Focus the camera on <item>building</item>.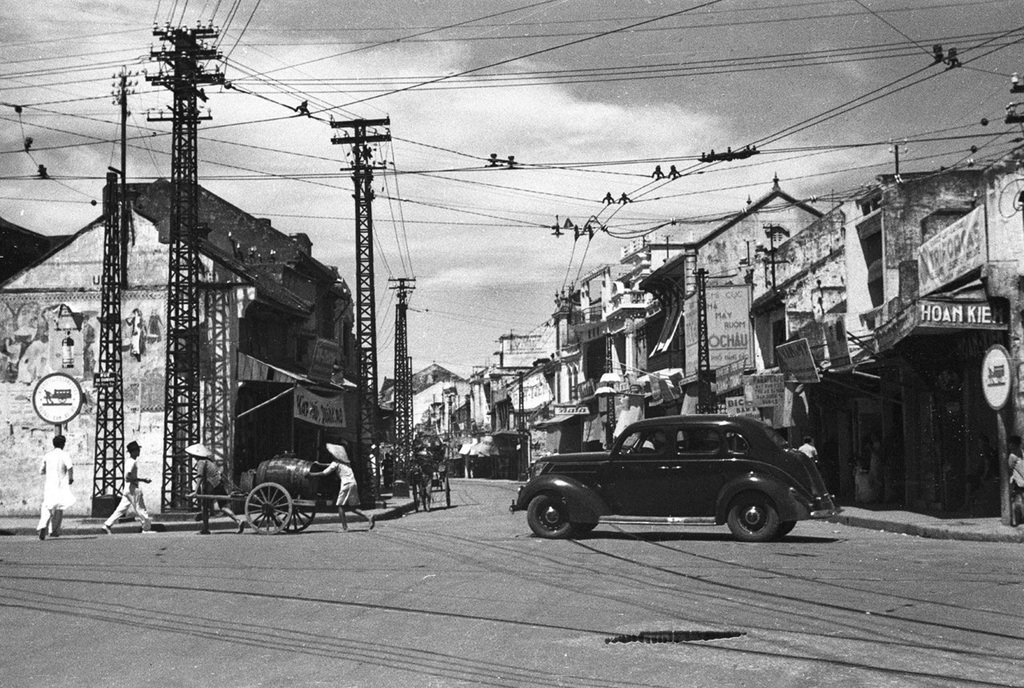
Focus region: <box>0,176,378,516</box>.
